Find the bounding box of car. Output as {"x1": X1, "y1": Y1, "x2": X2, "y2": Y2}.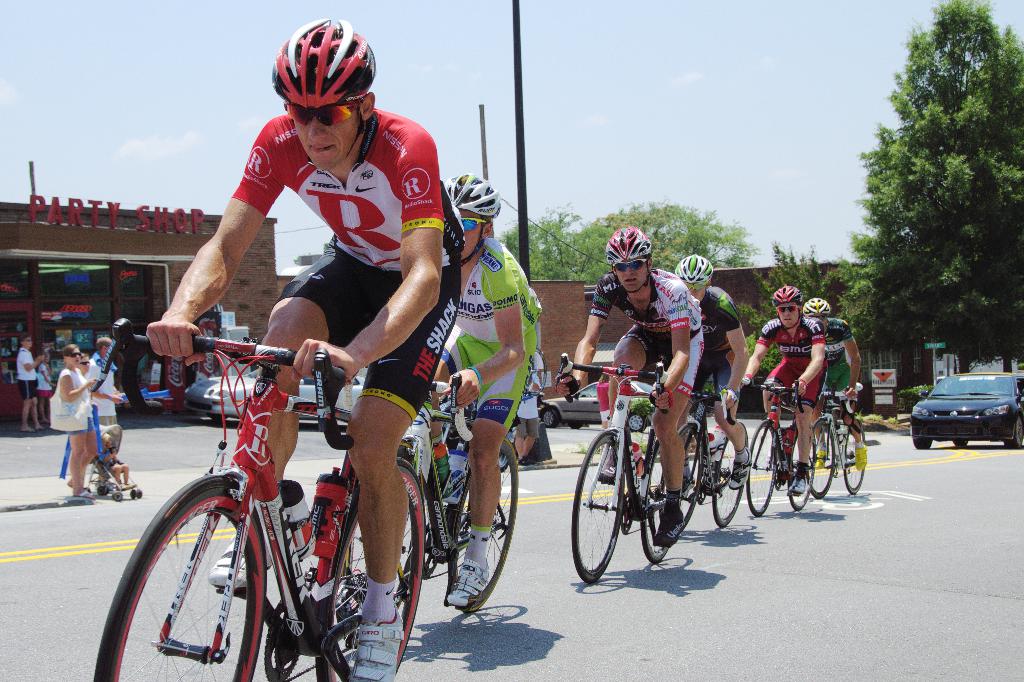
{"x1": 185, "y1": 361, "x2": 362, "y2": 426}.
